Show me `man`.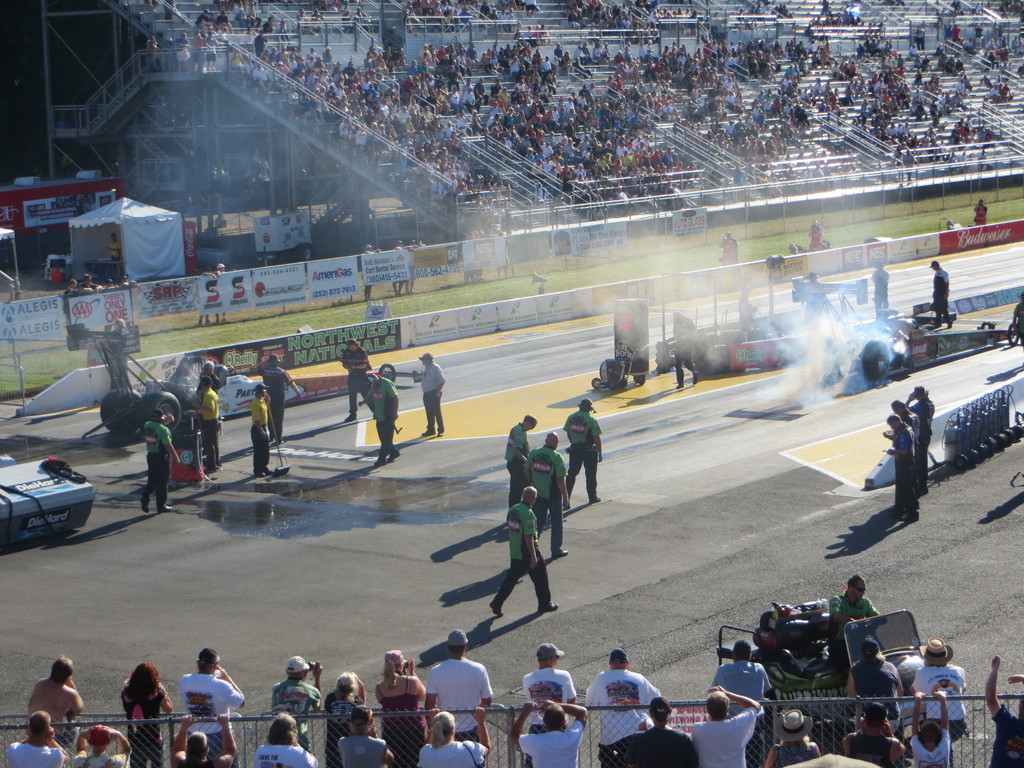
`man` is here: <bbox>735, 284, 759, 332</bbox>.
